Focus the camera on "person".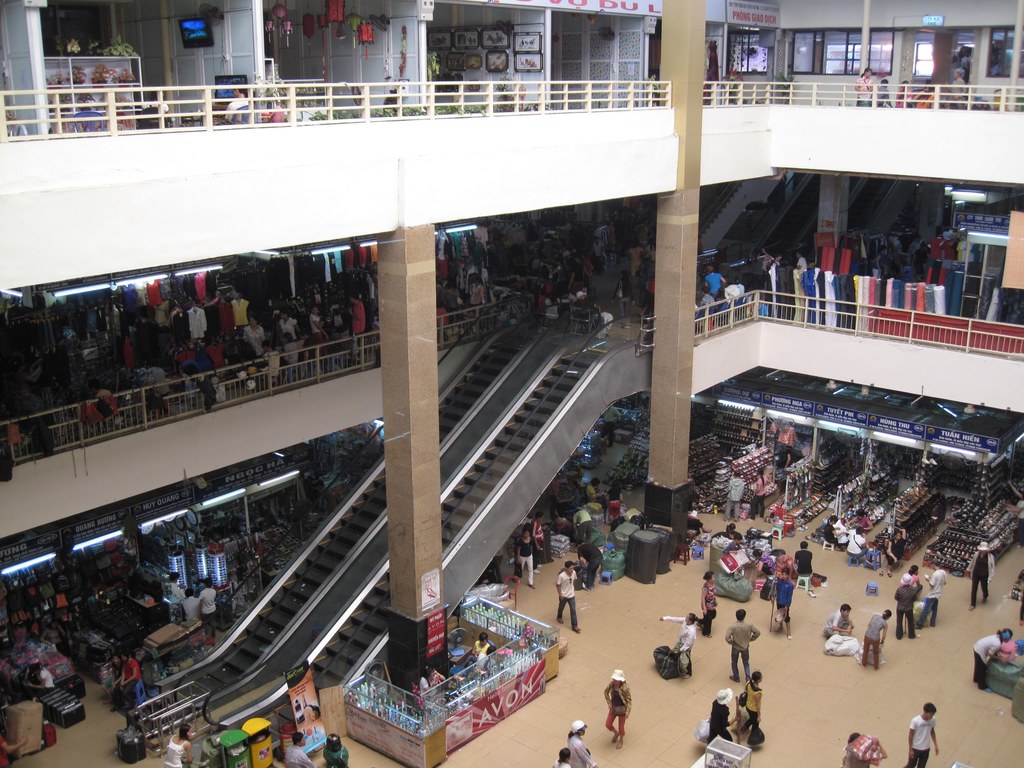
Focus region: left=844, top=527, right=874, bottom=559.
